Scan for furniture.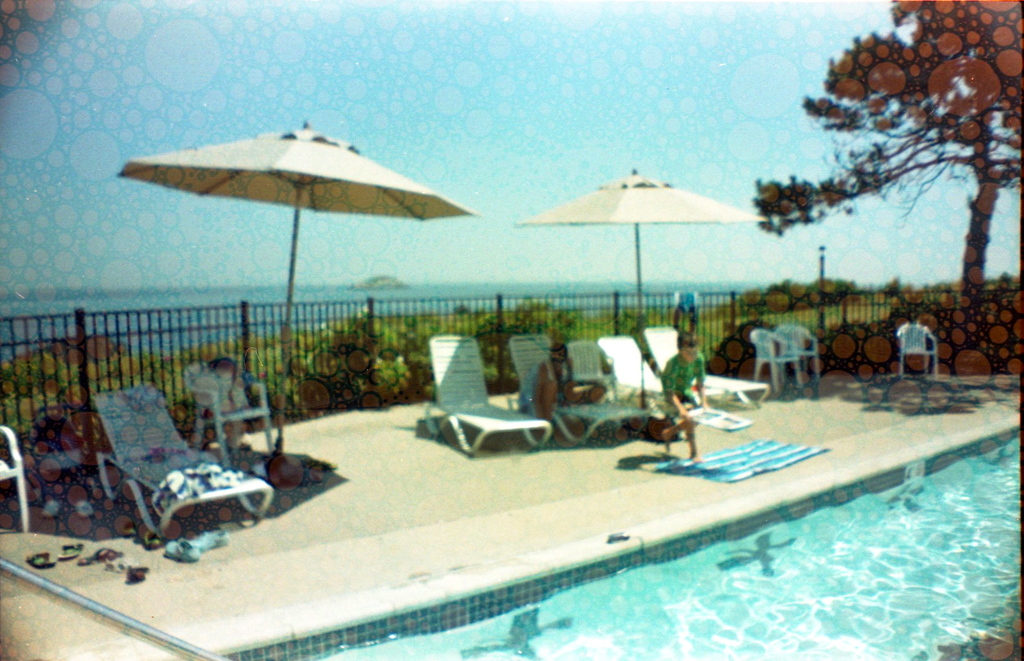
Scan result: [748, 323, 804, 397].
